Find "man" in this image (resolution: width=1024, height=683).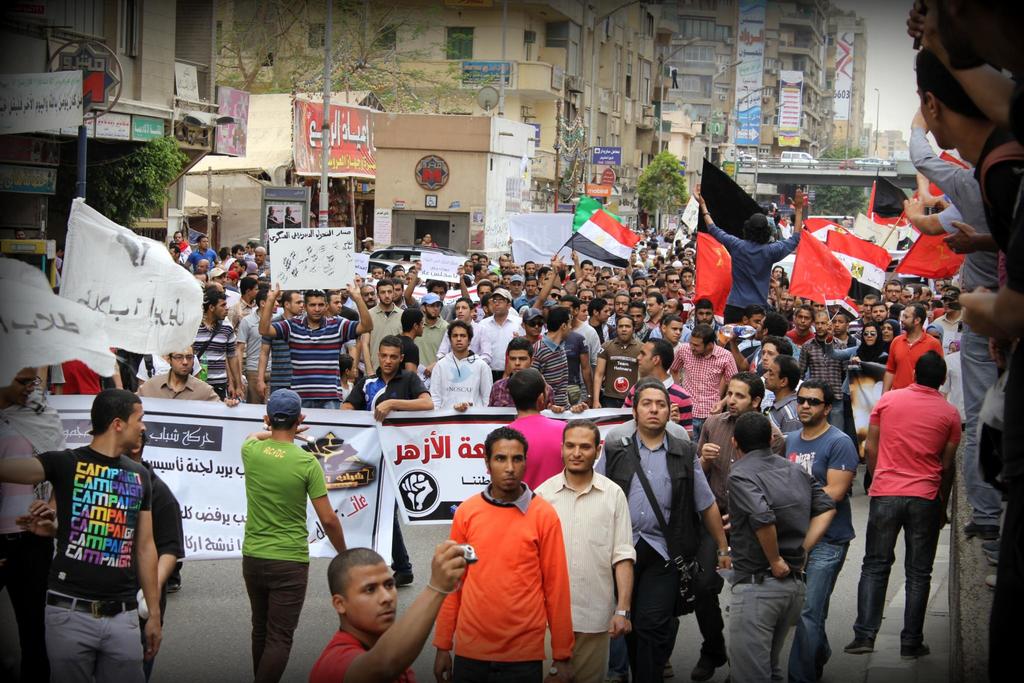
692/184/808/320.
